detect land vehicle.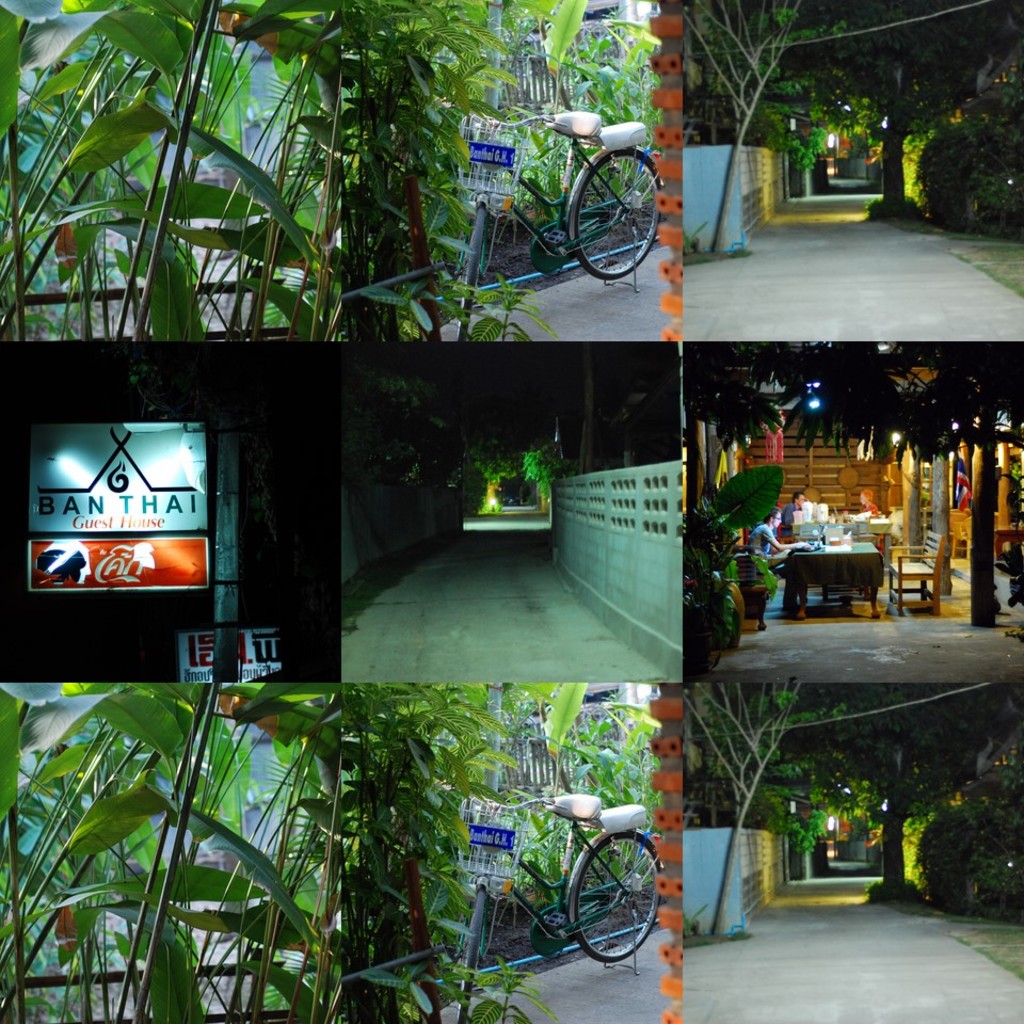
Detected at [left=466, top=793, right=661, bottom=1023].
